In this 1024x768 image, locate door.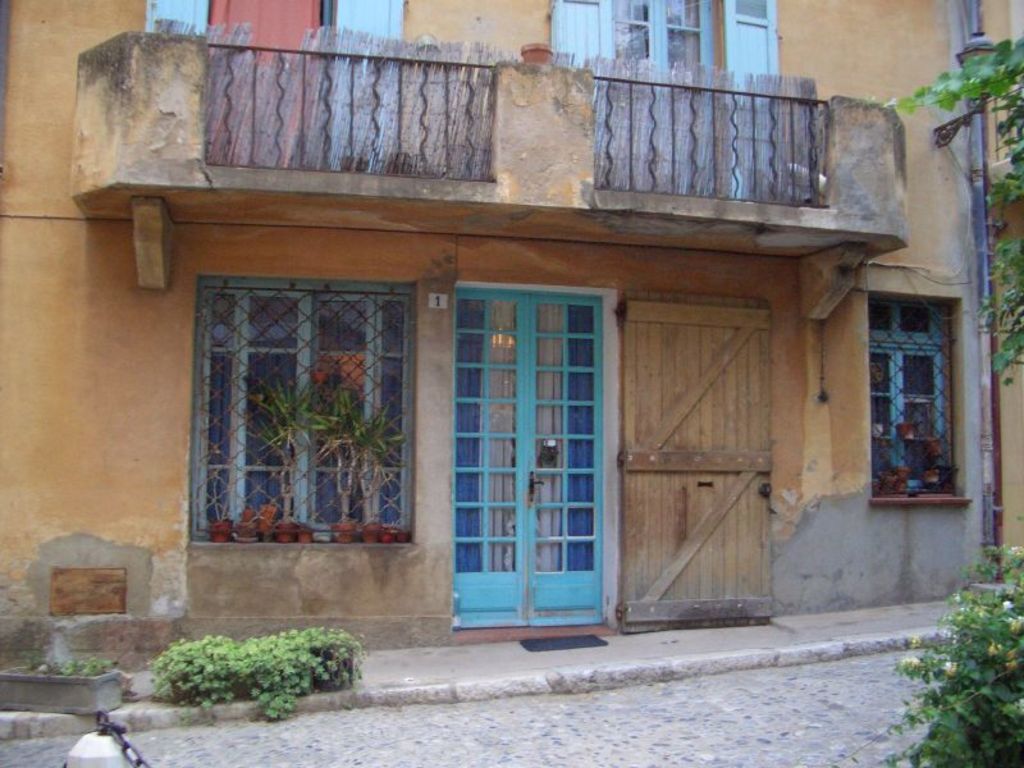
Bounding box: (146,0,210,40).
